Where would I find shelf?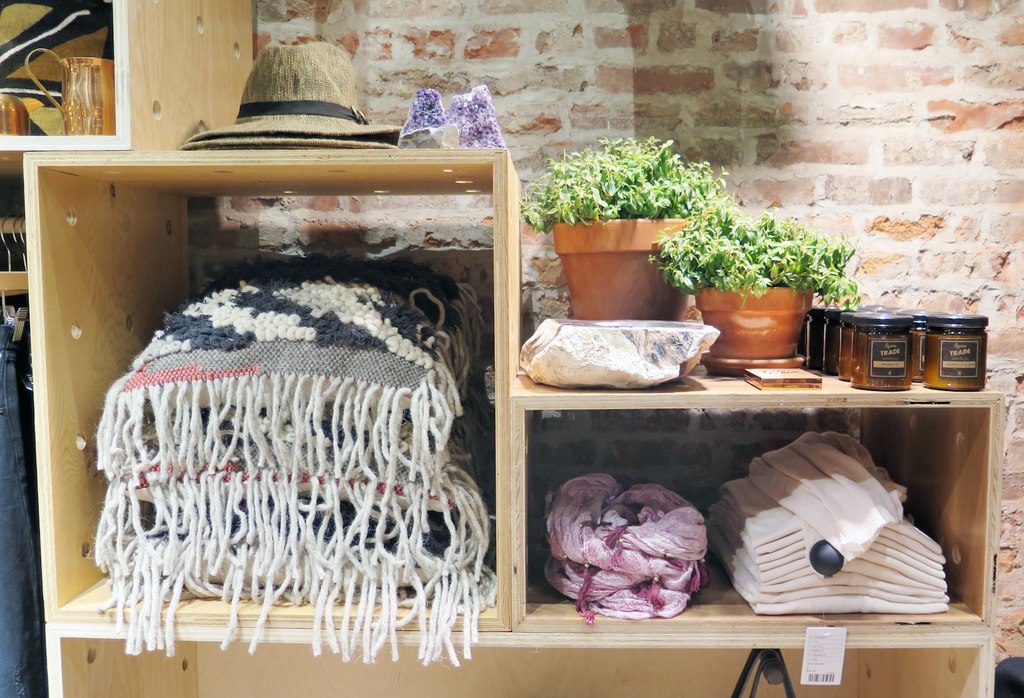
At Rect(44, 618, 995, 697).
